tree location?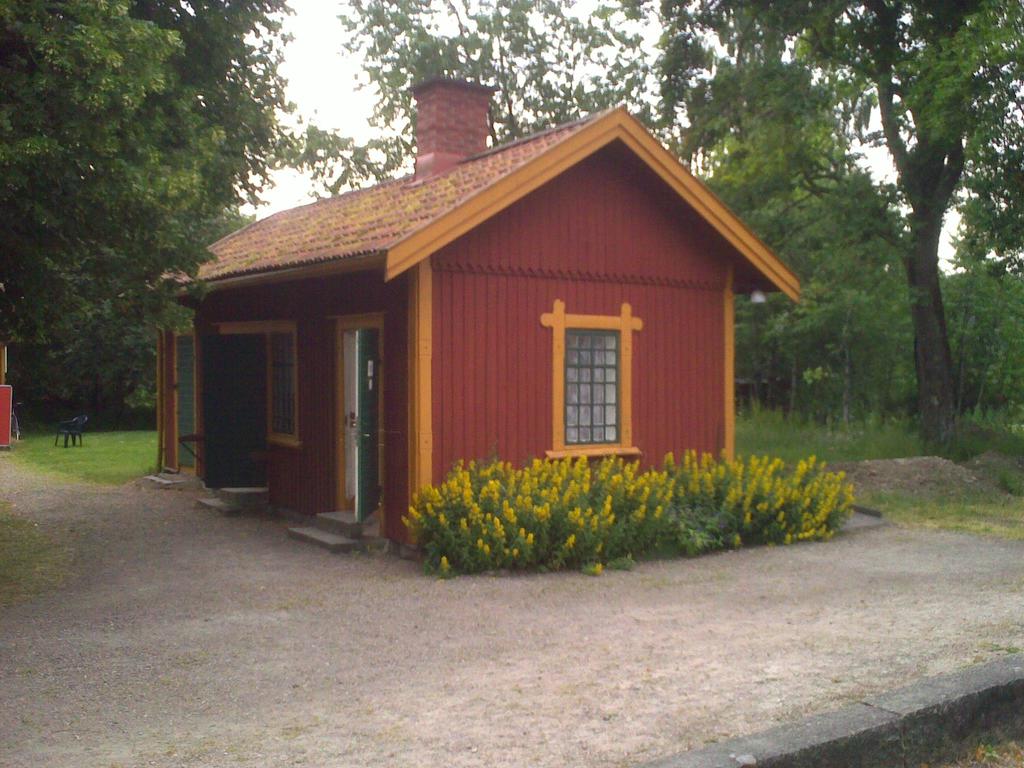
box=[660, 2, 1023, 296]
